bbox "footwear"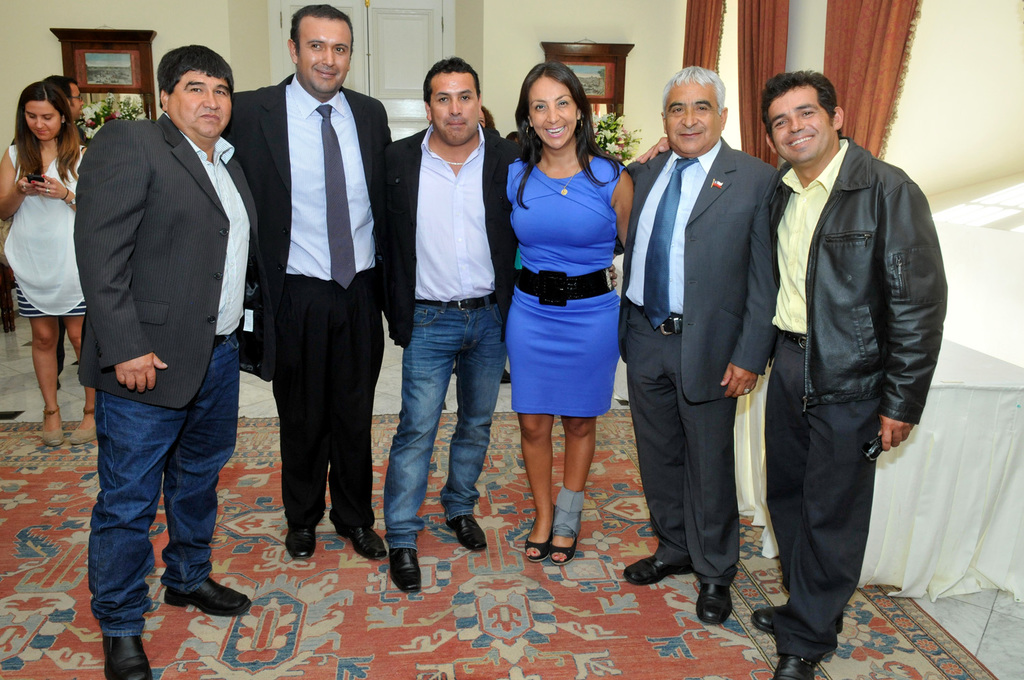
bbox=(698, 578, 732, 627)
